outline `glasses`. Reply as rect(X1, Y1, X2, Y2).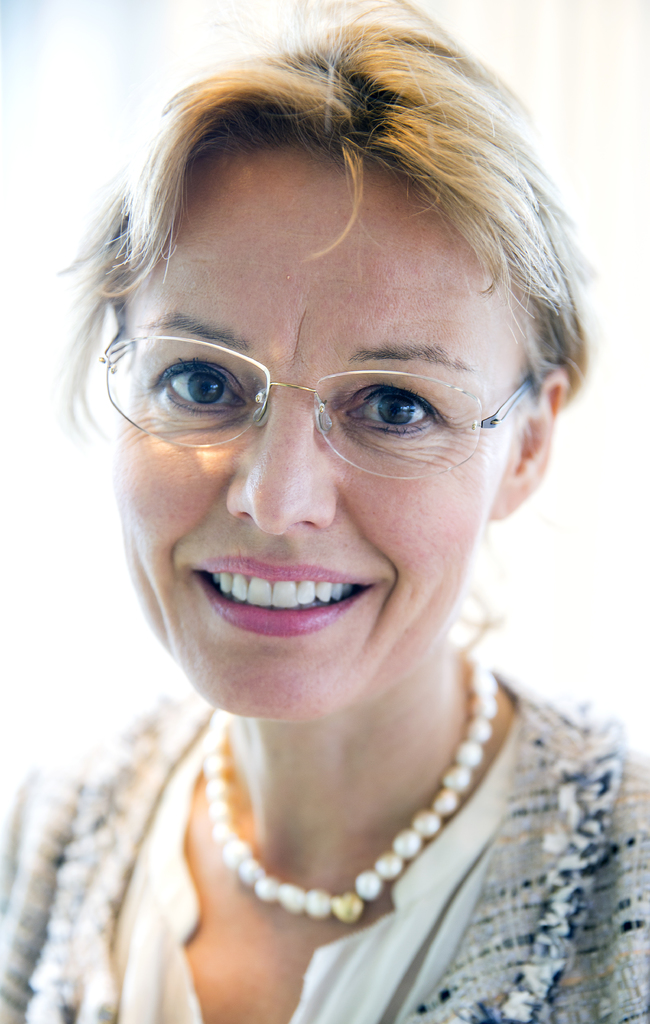
rect(108, 315, 517, 475).
